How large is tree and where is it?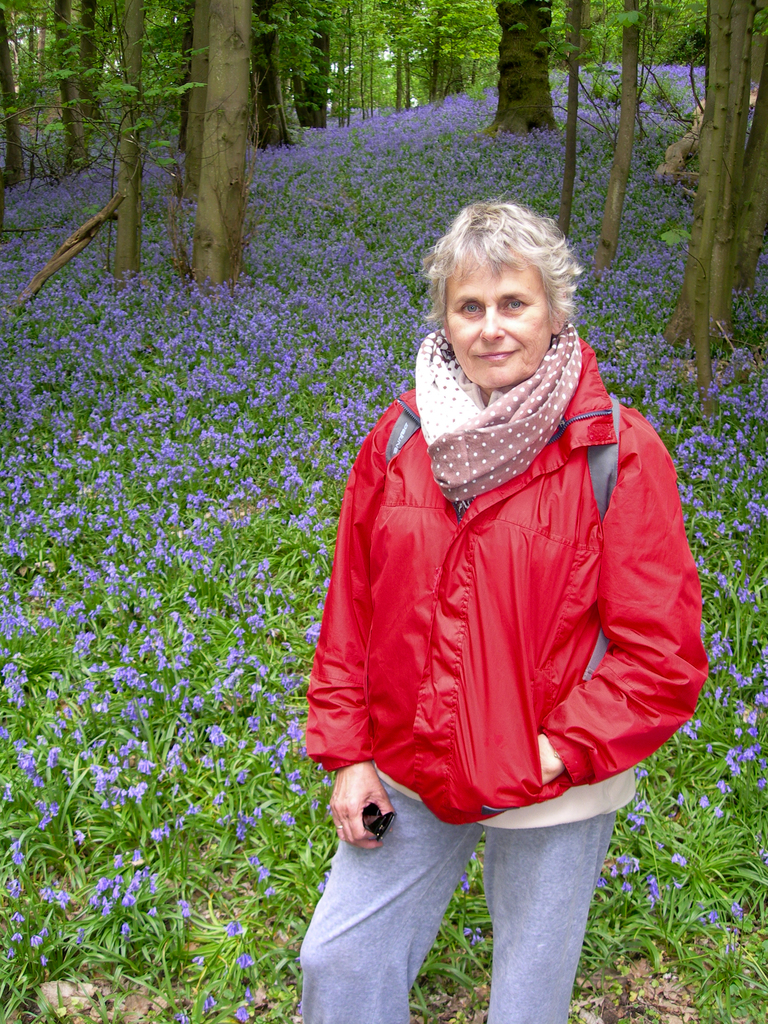
Bounding box: (left=33, top=1, right=92, bottom=152).
